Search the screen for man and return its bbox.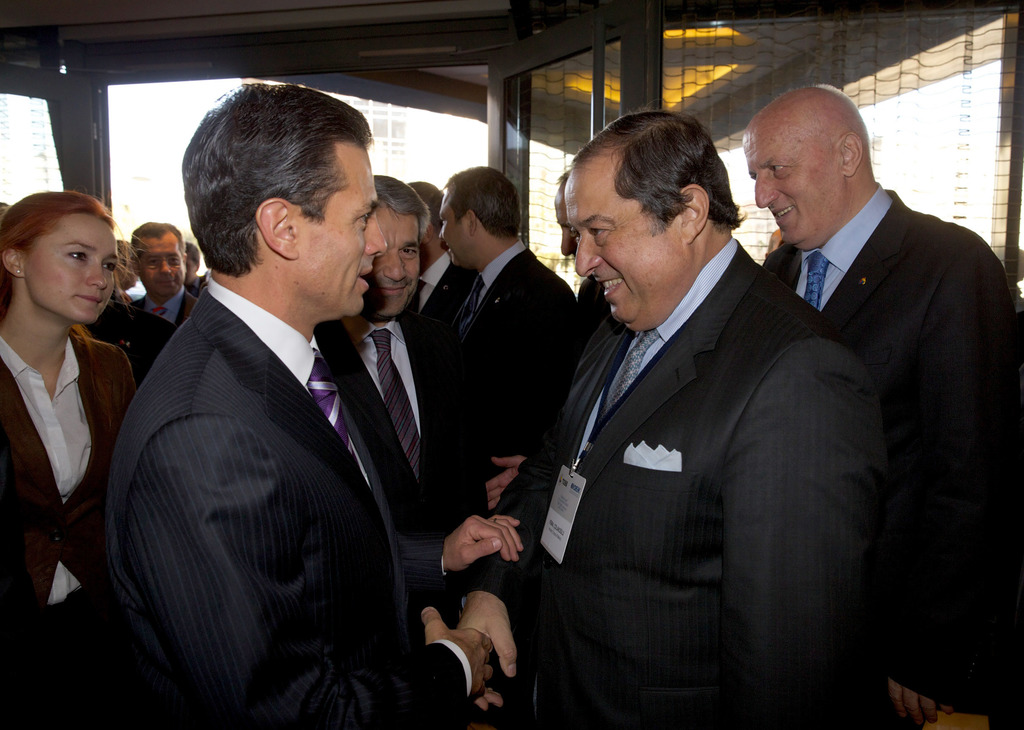
Found: BBox(552, 163, 611, 341).
